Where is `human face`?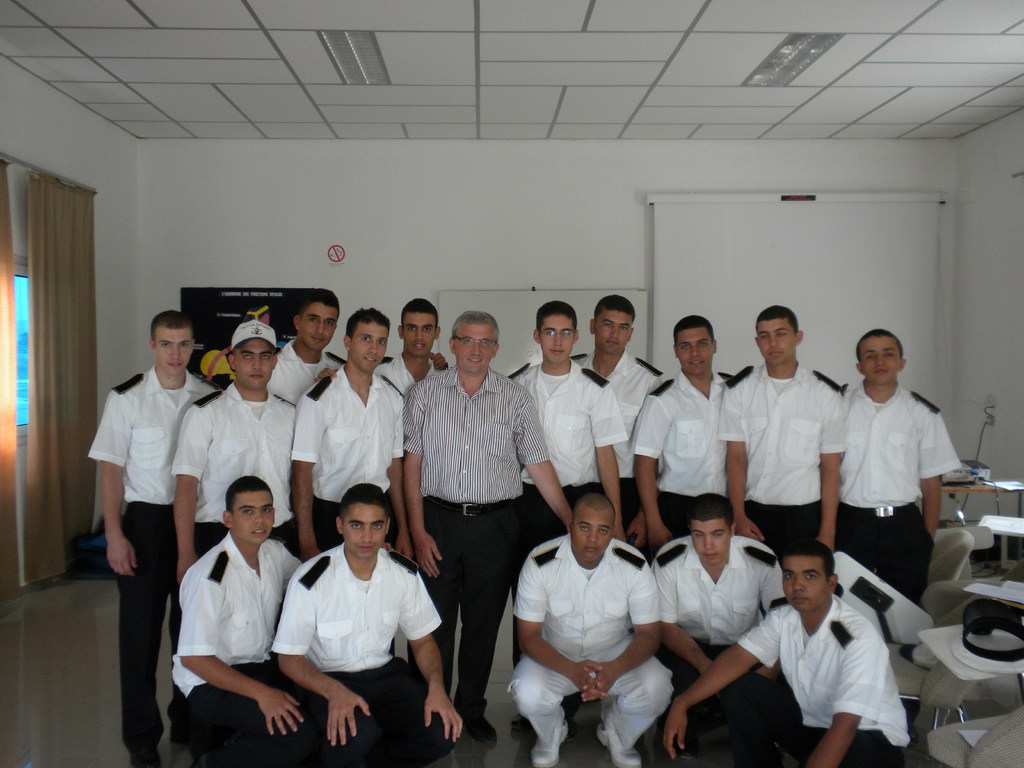
BBox(345, 502, 385, 557).
